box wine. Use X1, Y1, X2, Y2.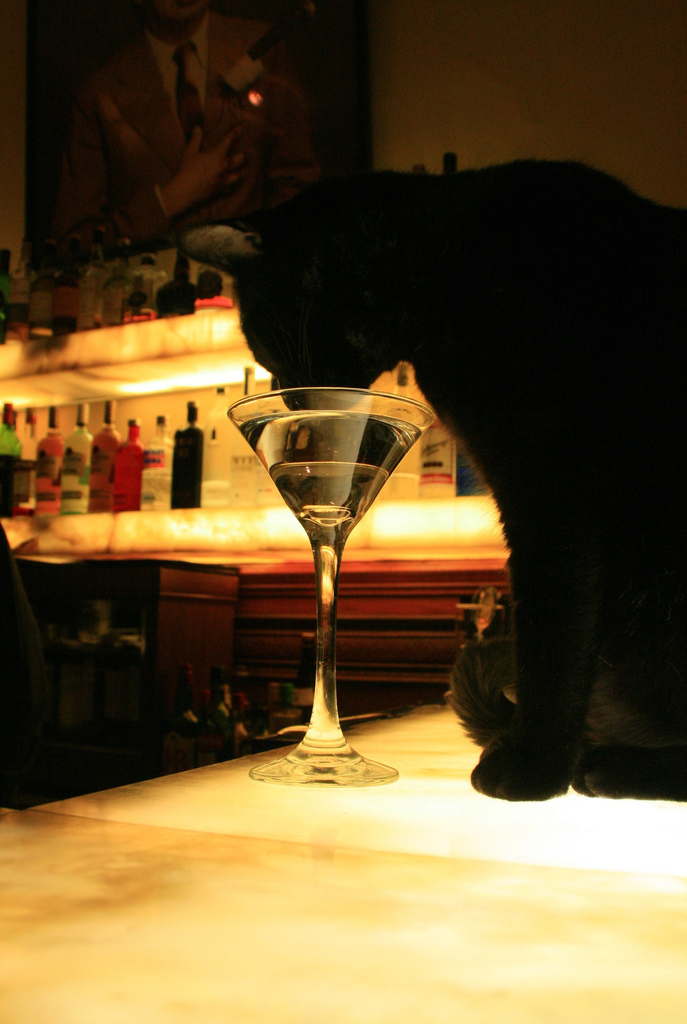
214, 376, 448, 750.
